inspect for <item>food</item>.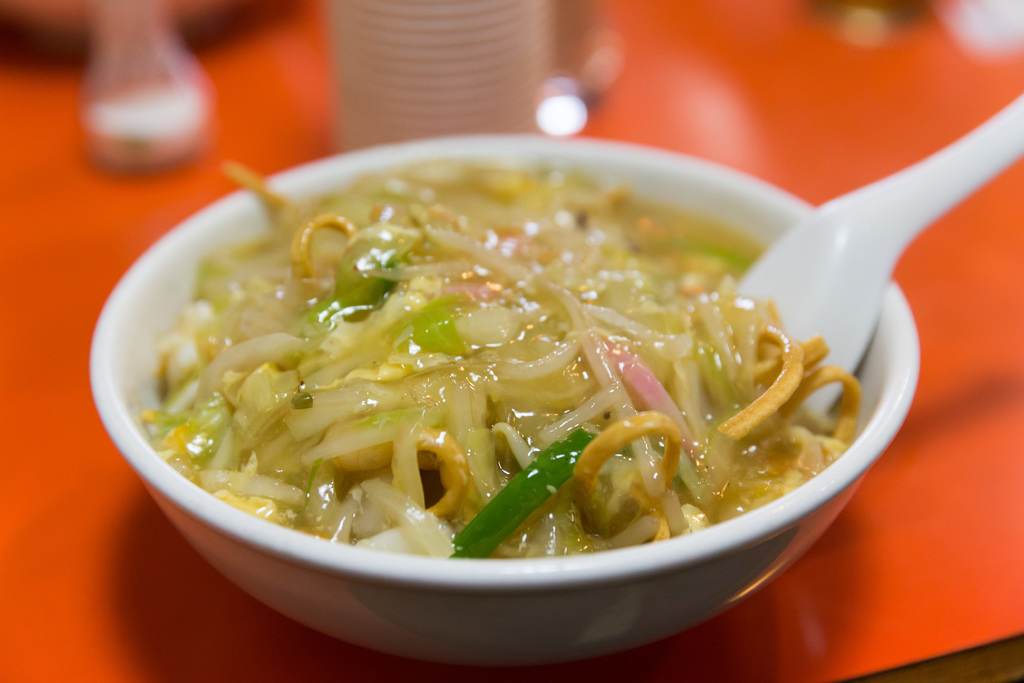
Inspection: [left=130, top=159, right=868, bottom=562].
